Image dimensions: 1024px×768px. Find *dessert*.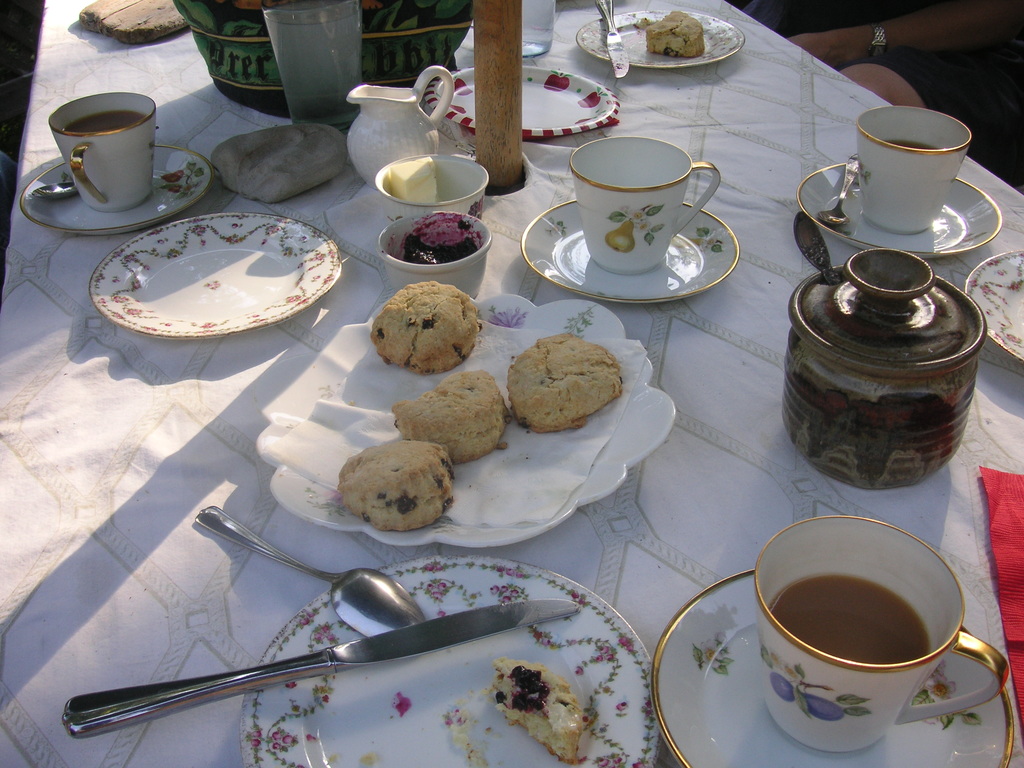
{"left": 500, "top": 331, "right": 624, "bottom": 435}.
